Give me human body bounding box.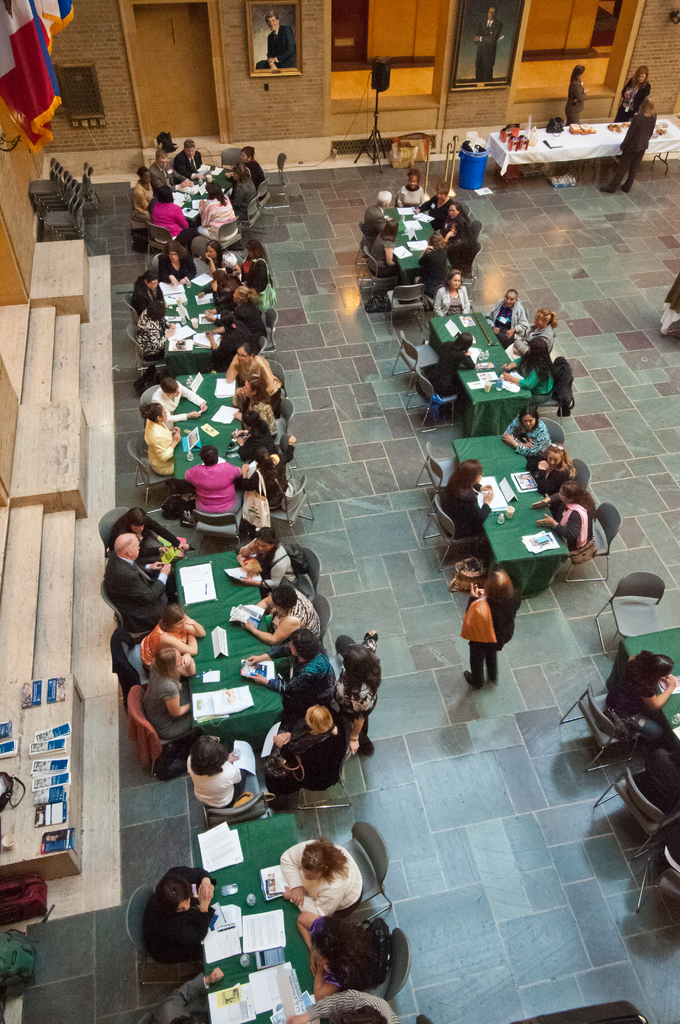
select_region(235, 410, 275, 447).
